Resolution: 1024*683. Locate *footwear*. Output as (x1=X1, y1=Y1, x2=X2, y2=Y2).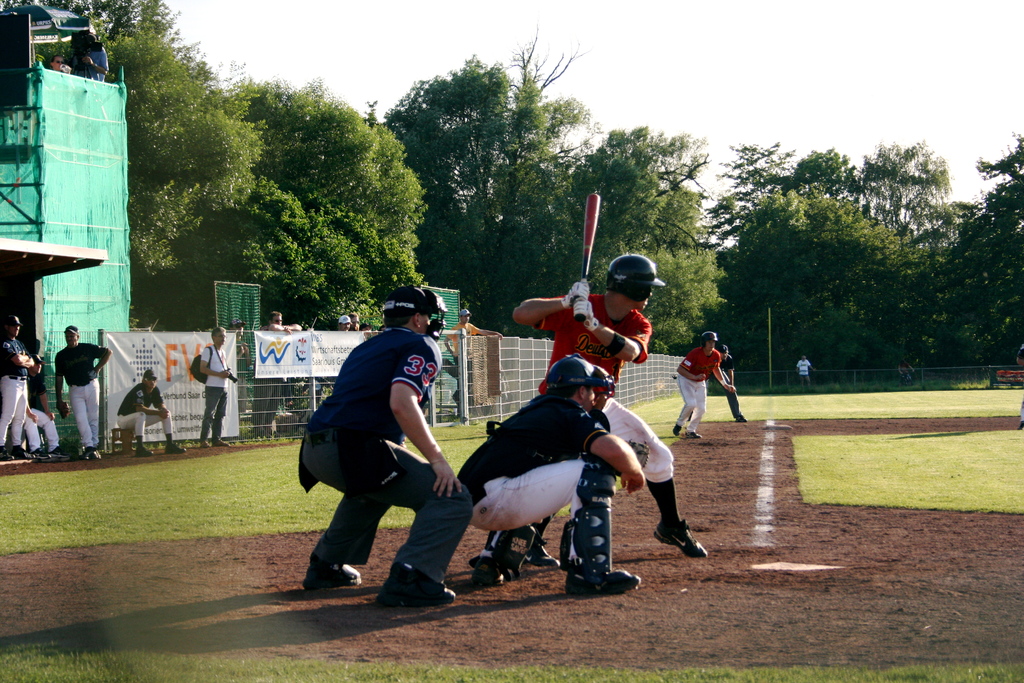
(x1=736, y1=415, x2=748, y2=422).
